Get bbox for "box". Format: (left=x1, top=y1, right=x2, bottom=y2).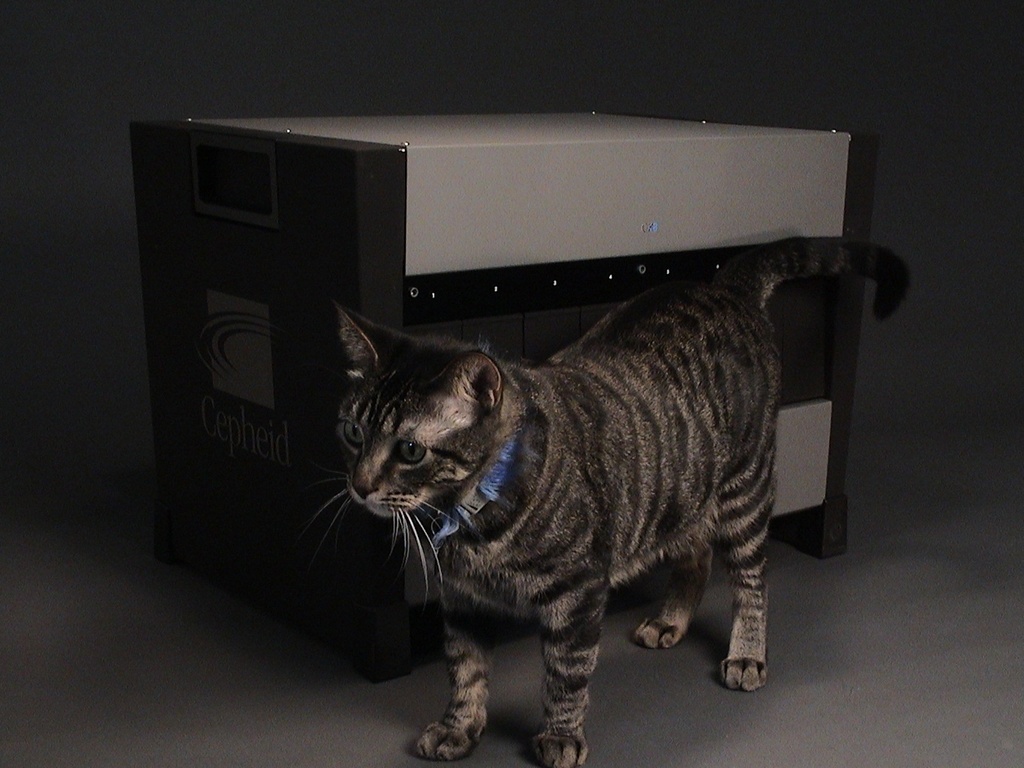
(left=130, top=109, right=876, bottom=682).
